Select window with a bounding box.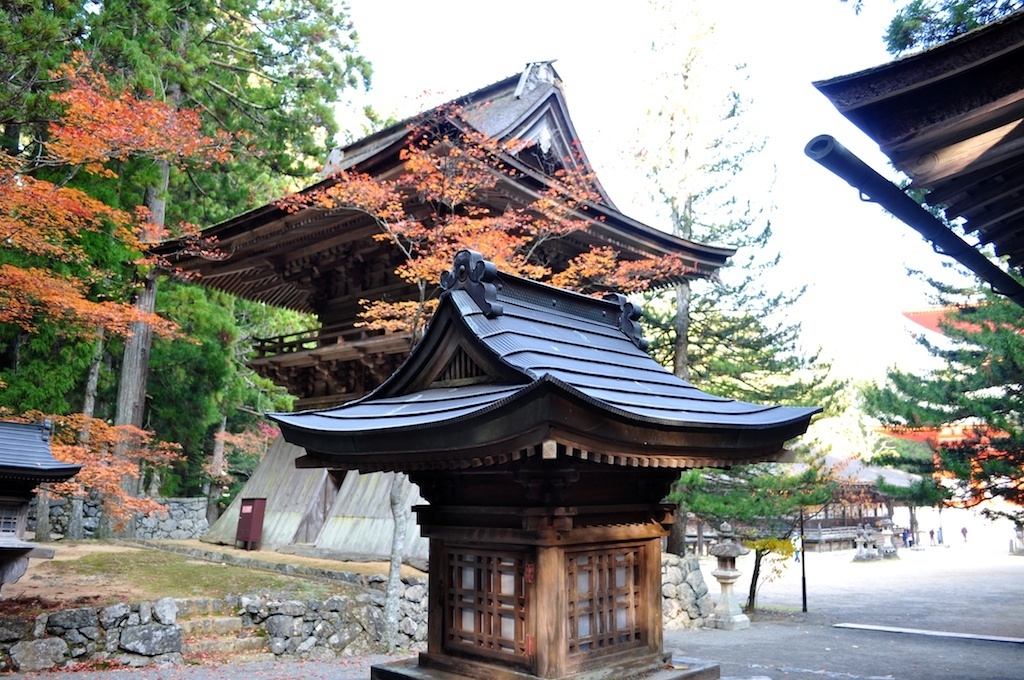
[left=553, top=545, right=661, bottom=660].
